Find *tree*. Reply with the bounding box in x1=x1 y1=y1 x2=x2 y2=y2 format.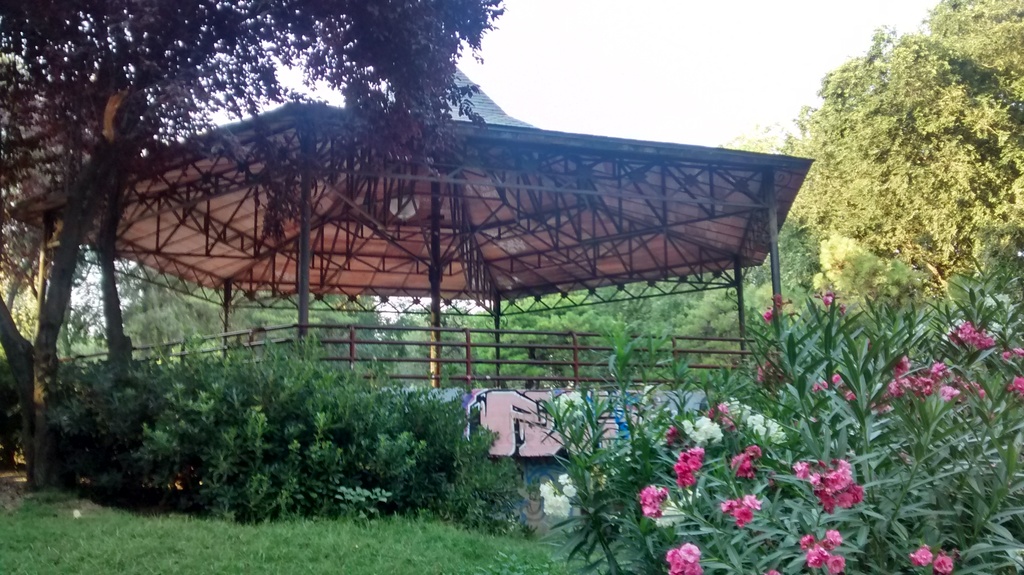
x1=0 y1=0 x2=514 y2=506.
